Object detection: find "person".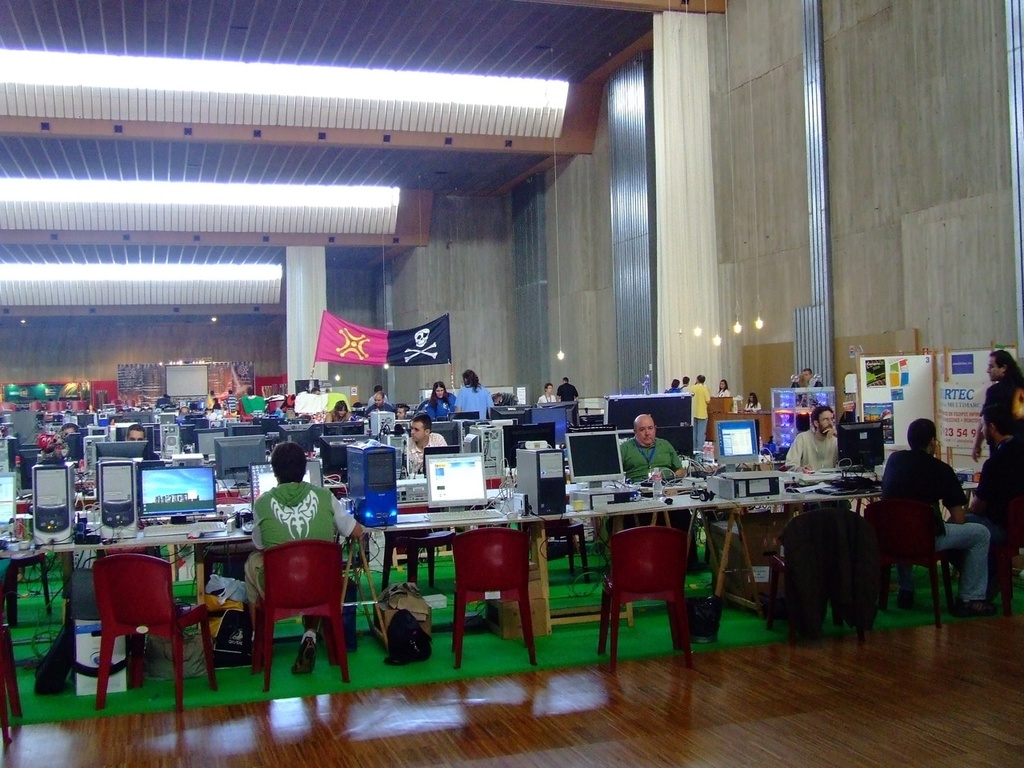
select_region(224, 388, 240, 410).
